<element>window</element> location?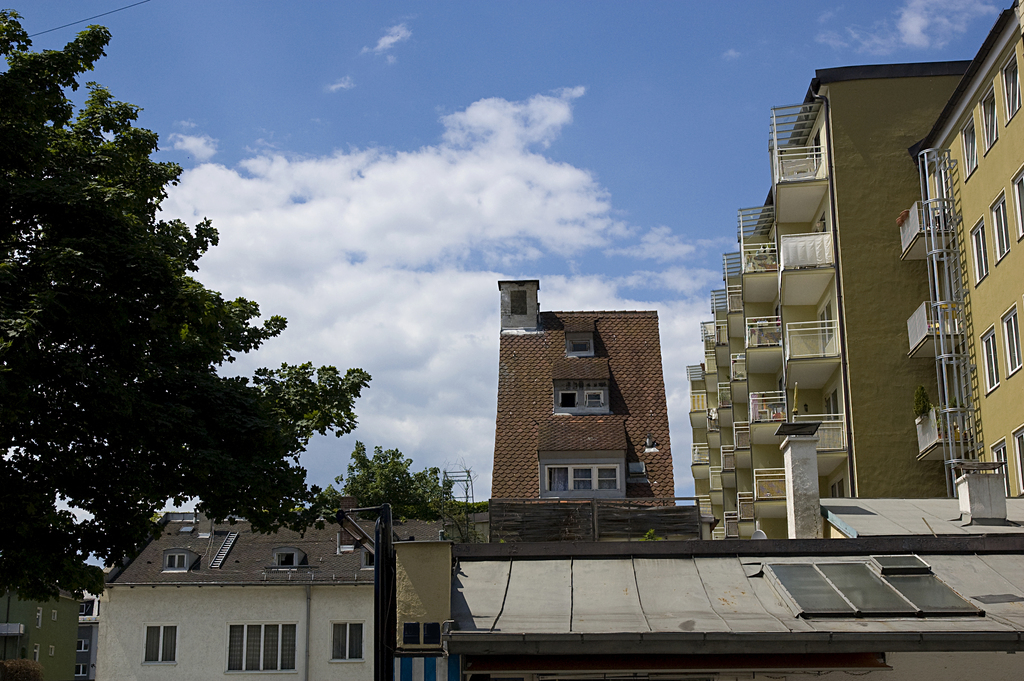
x1=998 y1=50 x2=1023 y2=122
